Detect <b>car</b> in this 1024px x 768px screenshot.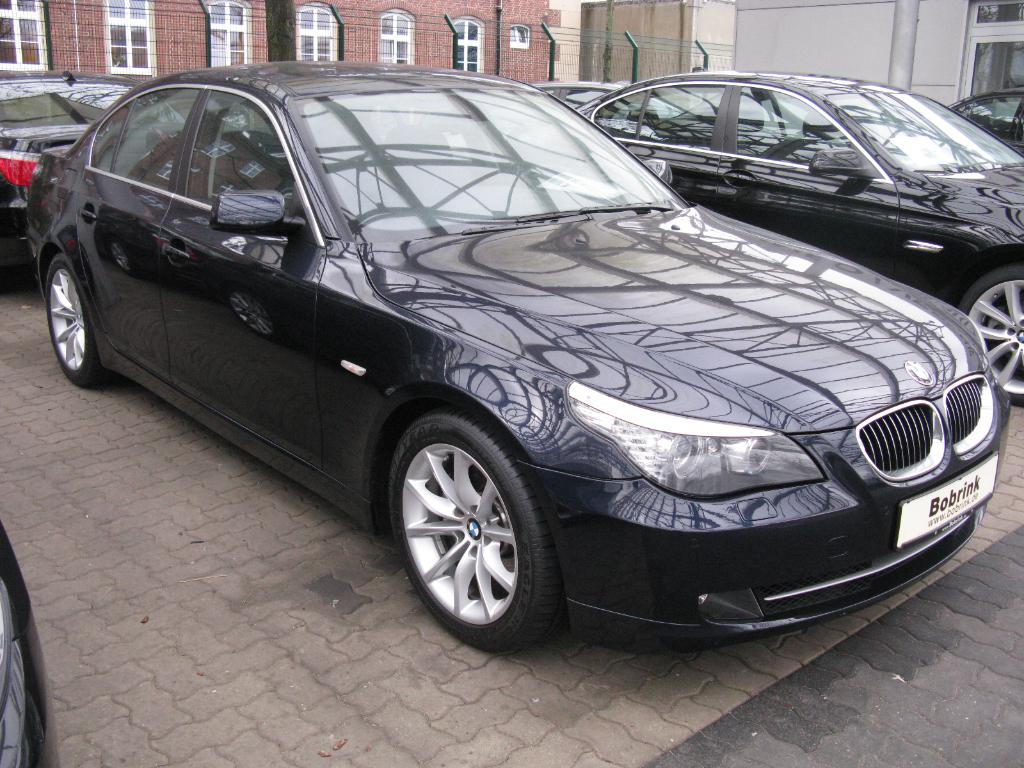
Detection: [left=3, top=65, right=170, bottom=273].
